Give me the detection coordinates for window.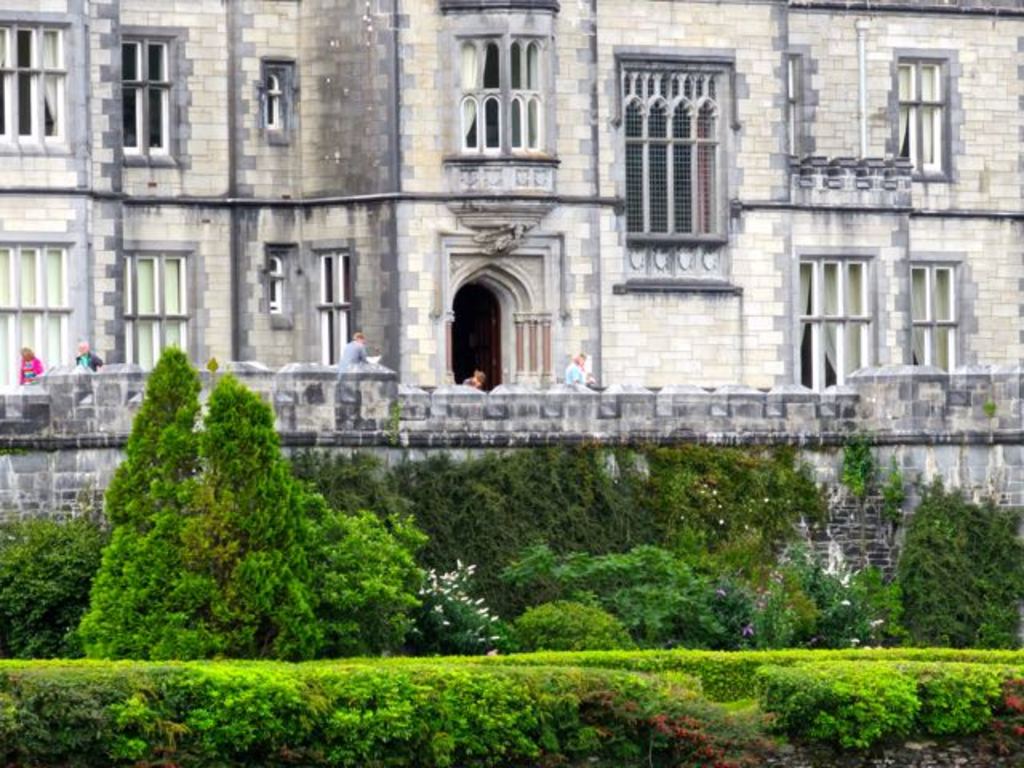
box=[794, 250, 878, 392].
